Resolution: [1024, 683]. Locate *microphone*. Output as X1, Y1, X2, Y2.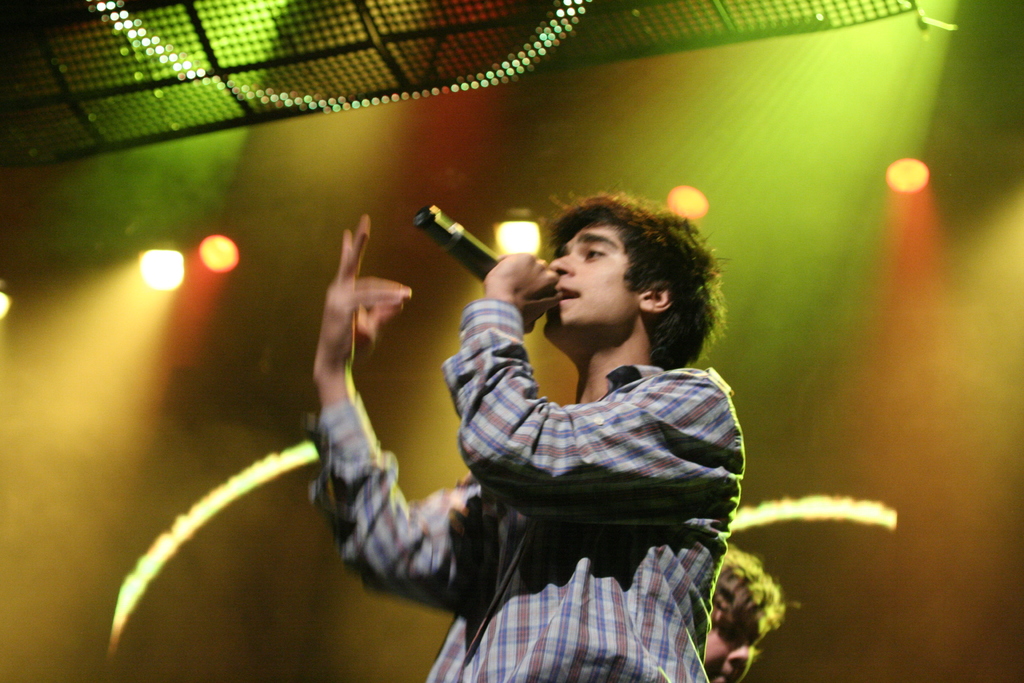
400, 197, 560, 316.
